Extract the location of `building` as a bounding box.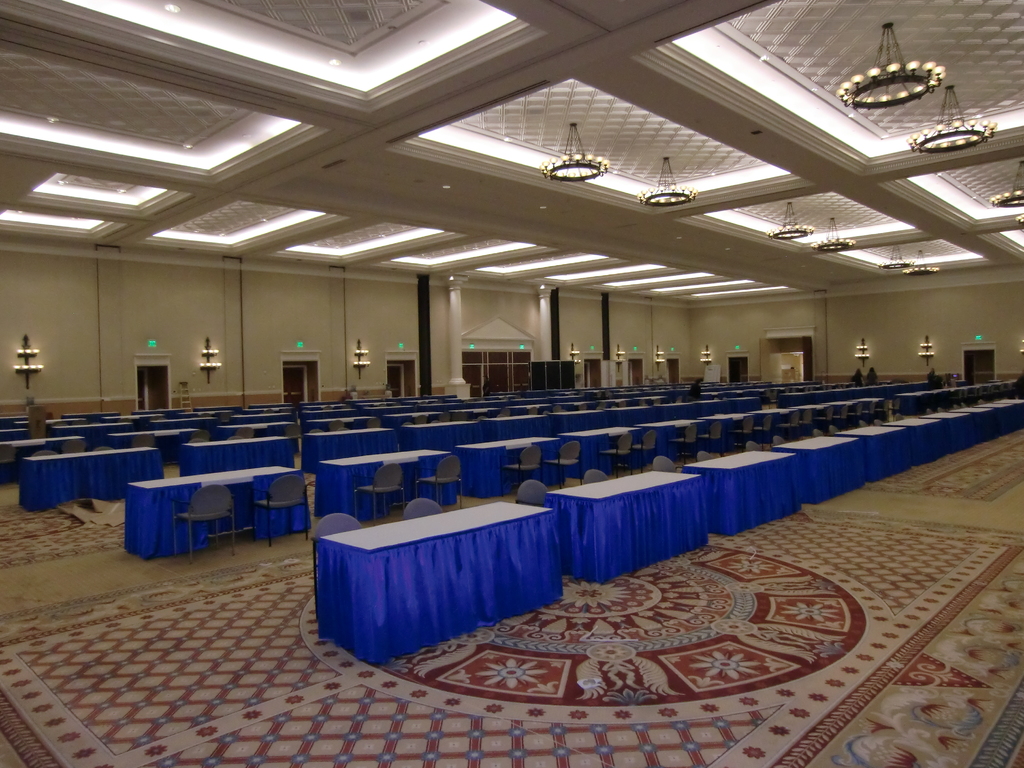
bbox(0, 0, 1021, 767).
